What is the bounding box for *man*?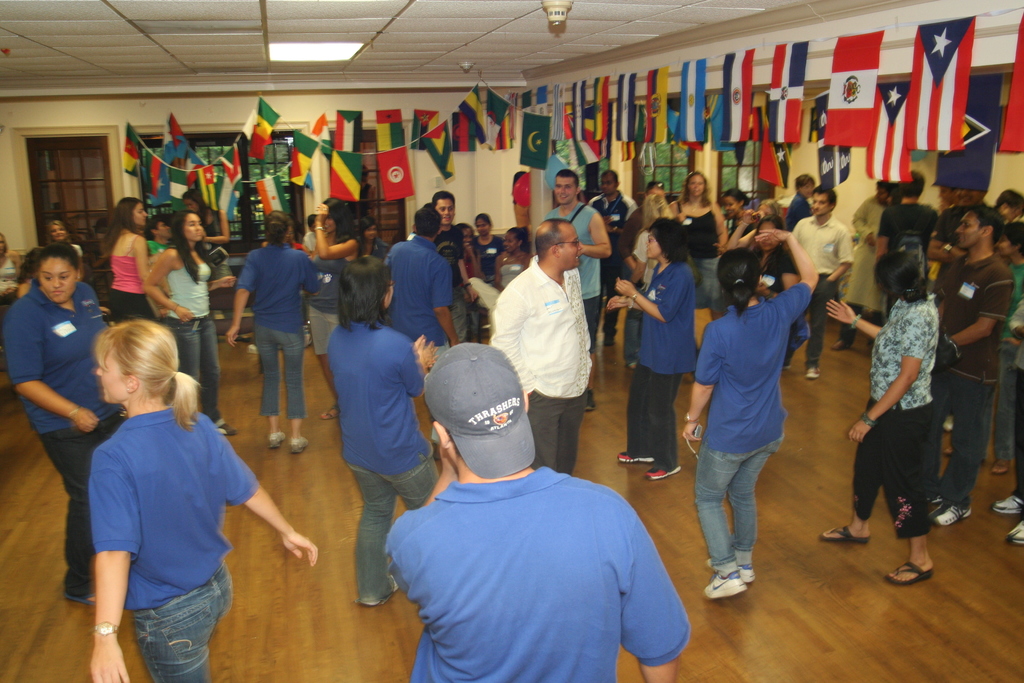
left=378, top=204, right=454, bottom=375.
